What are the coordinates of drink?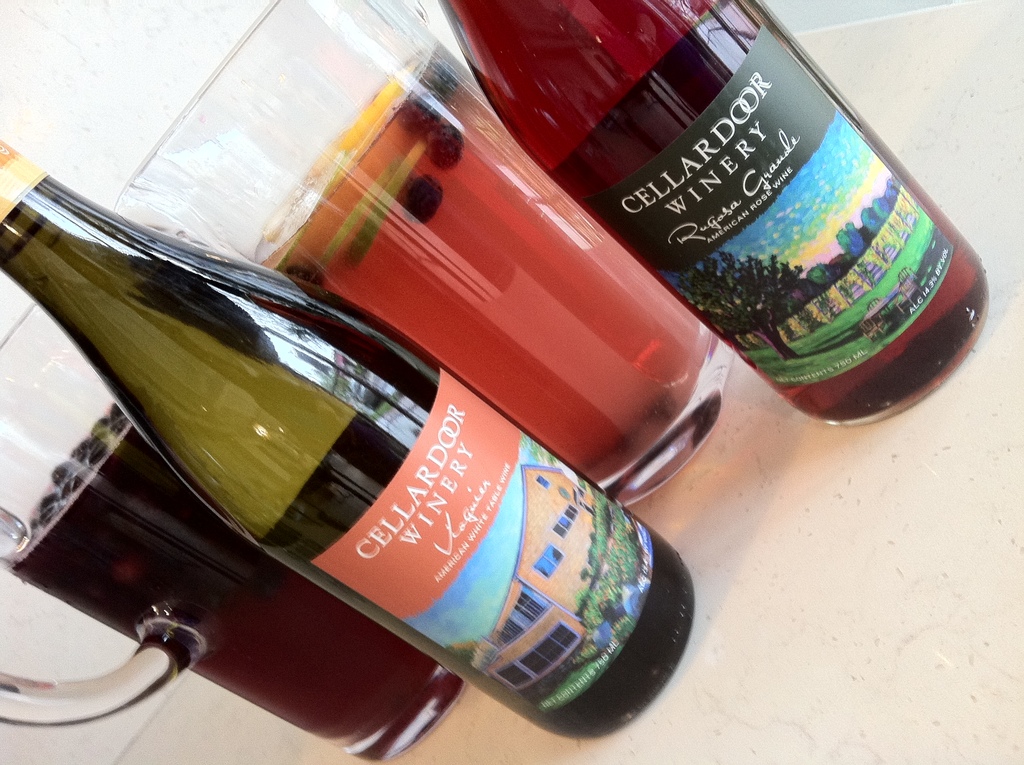
(left=120, top=0, right=732, bottom=513).
